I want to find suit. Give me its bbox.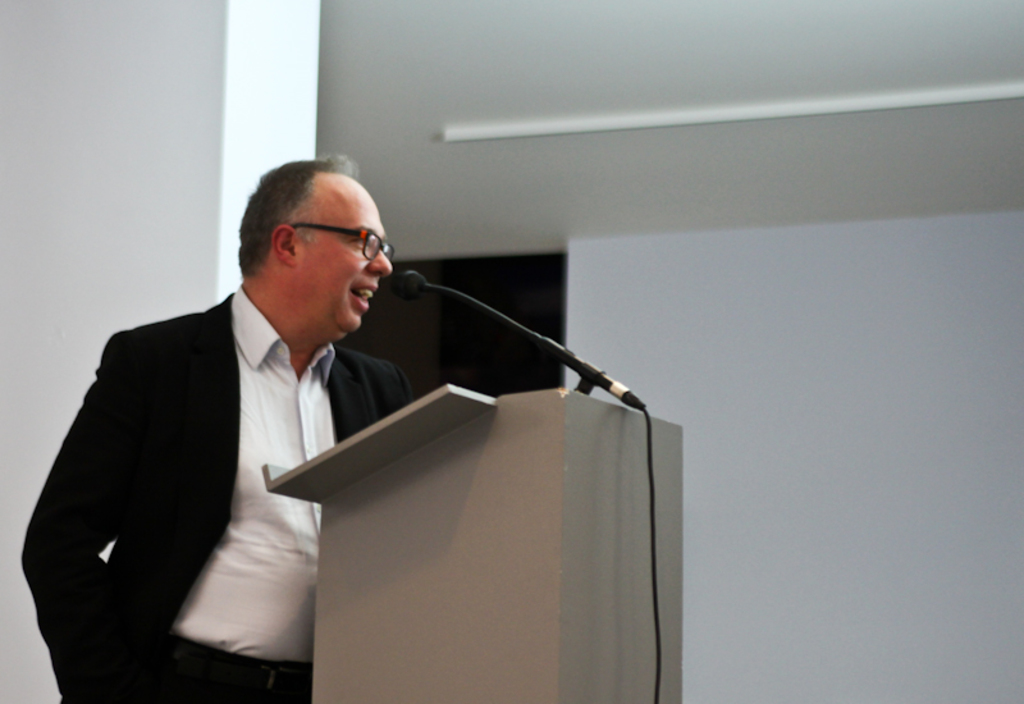
[14,282,415,703].
